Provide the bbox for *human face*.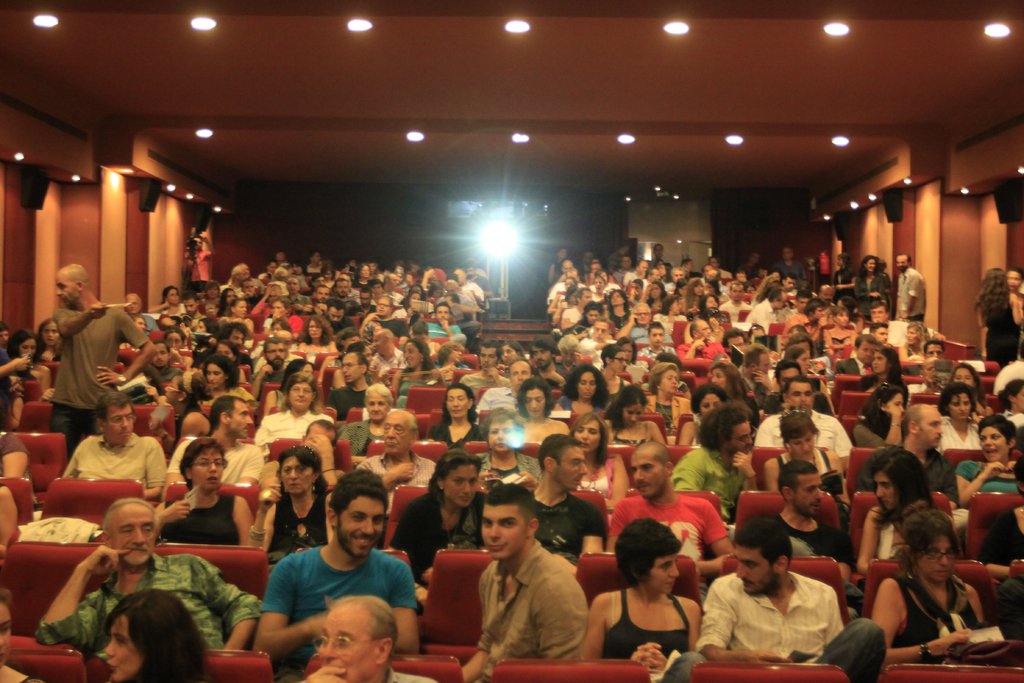
detection(206, 365, 224, 386).
